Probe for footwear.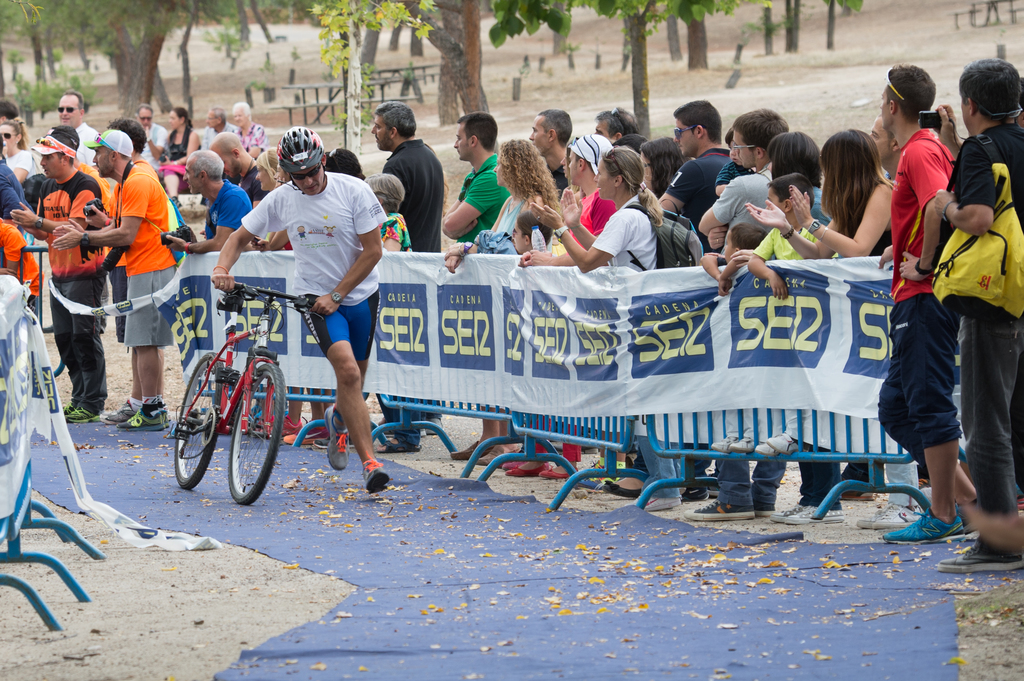
Probe result: region(714, 436, 741, 453).
